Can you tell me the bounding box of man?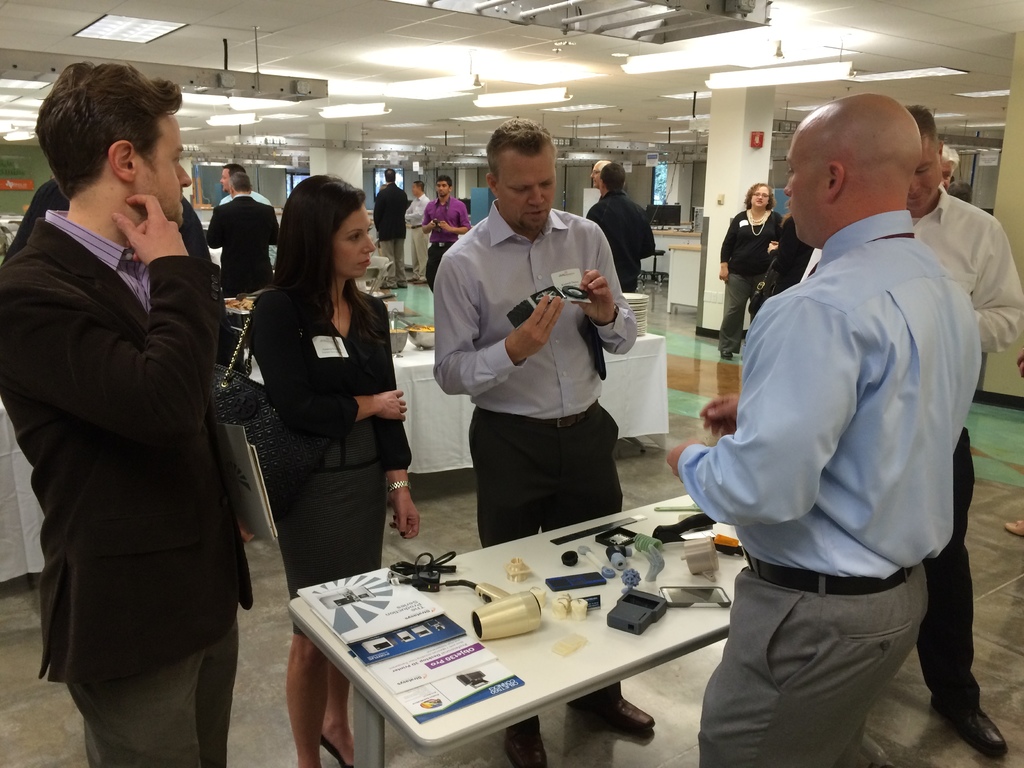
424,102,664,767.
